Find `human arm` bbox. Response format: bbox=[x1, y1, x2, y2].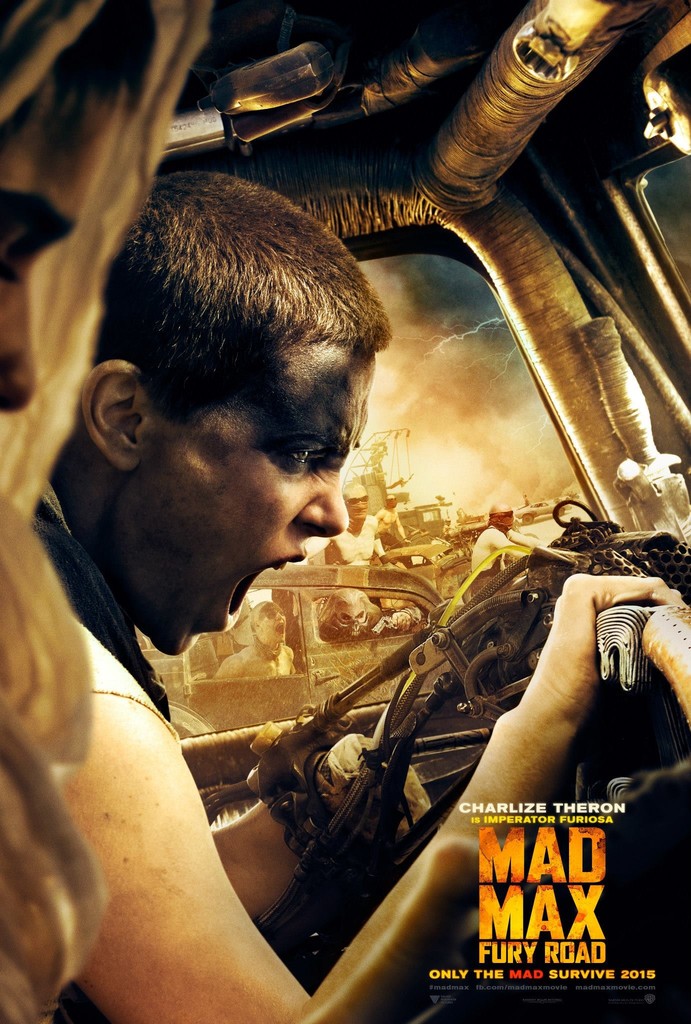
bbox=[503, 526, 544, 545].
